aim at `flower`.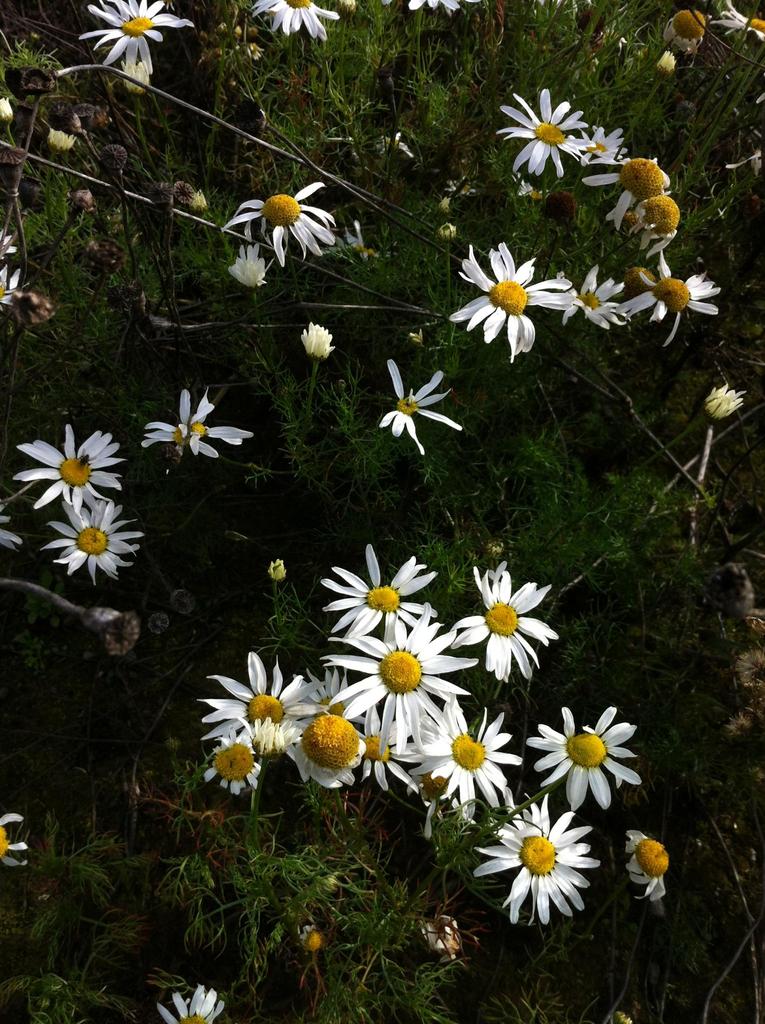
Aimed at (355, 702, 415, 791).
